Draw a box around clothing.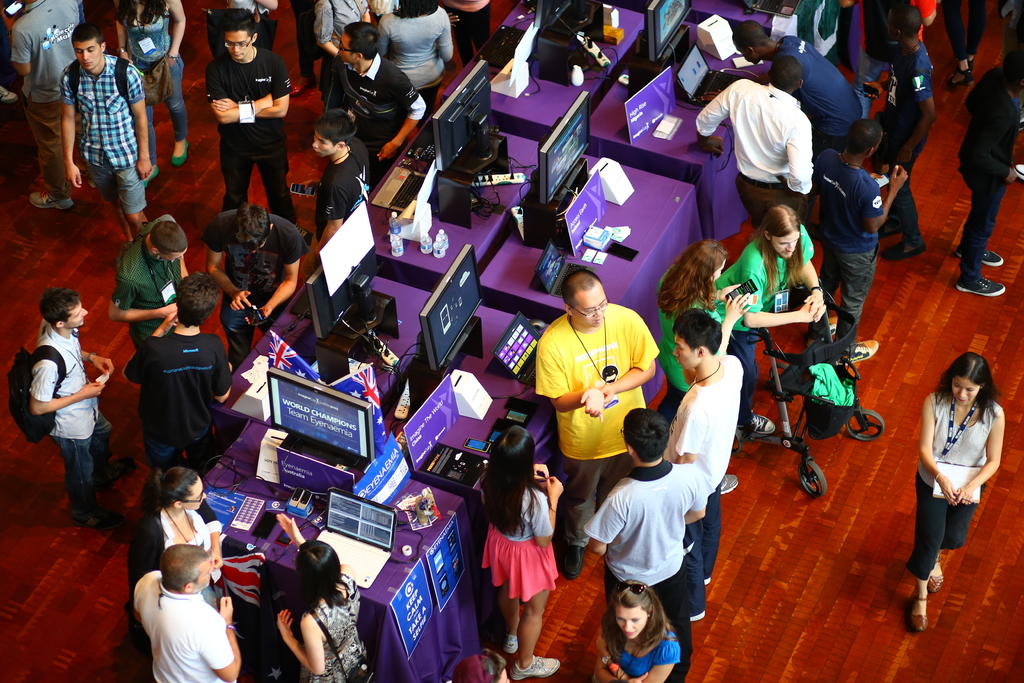
crop(945, 0, 979, 62).
